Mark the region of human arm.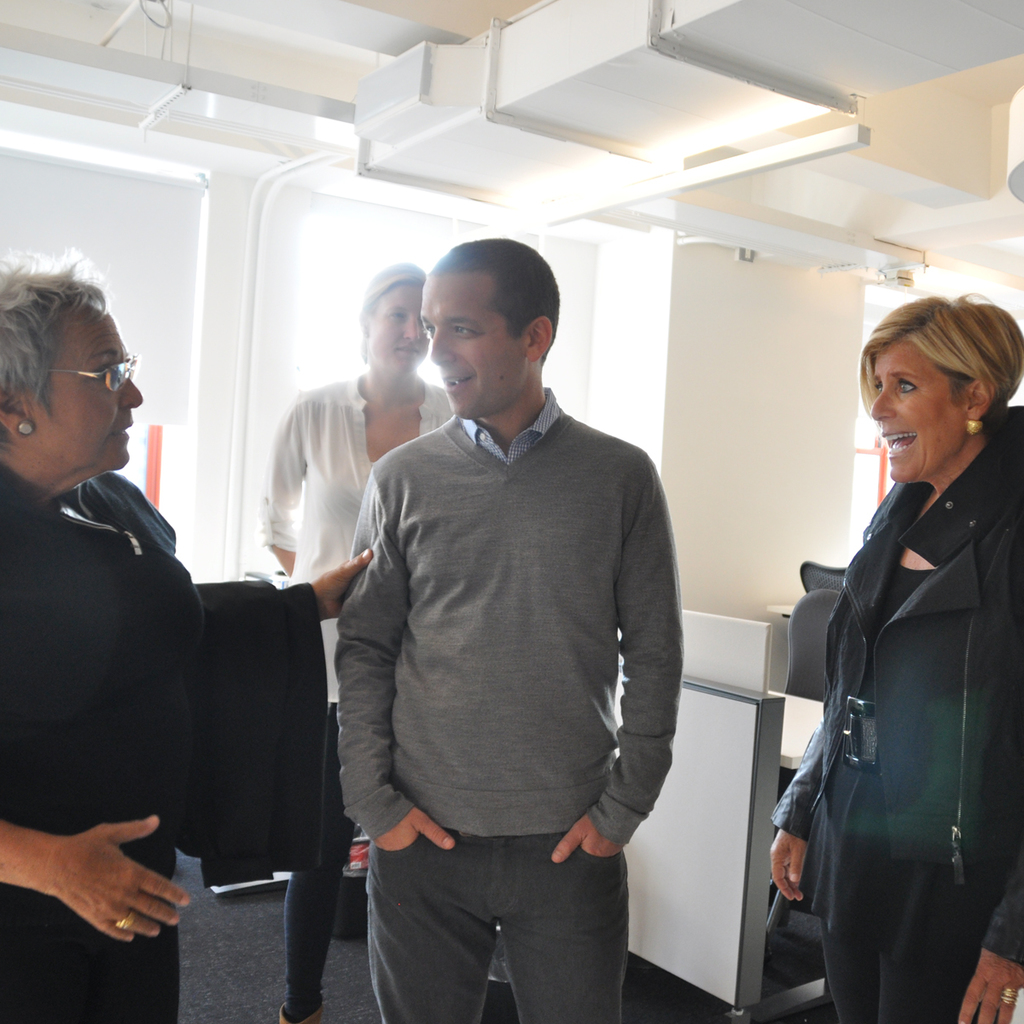
Region: bbox=(337, 469, 453, 857).
